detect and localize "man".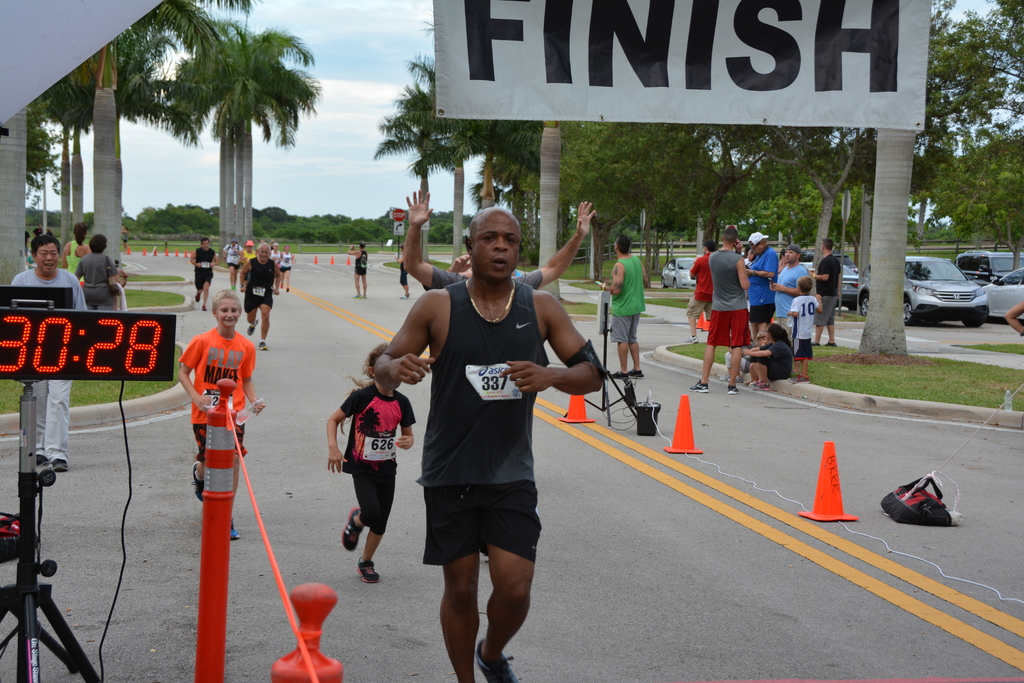
Localized at 188, 240, 216, 309.
